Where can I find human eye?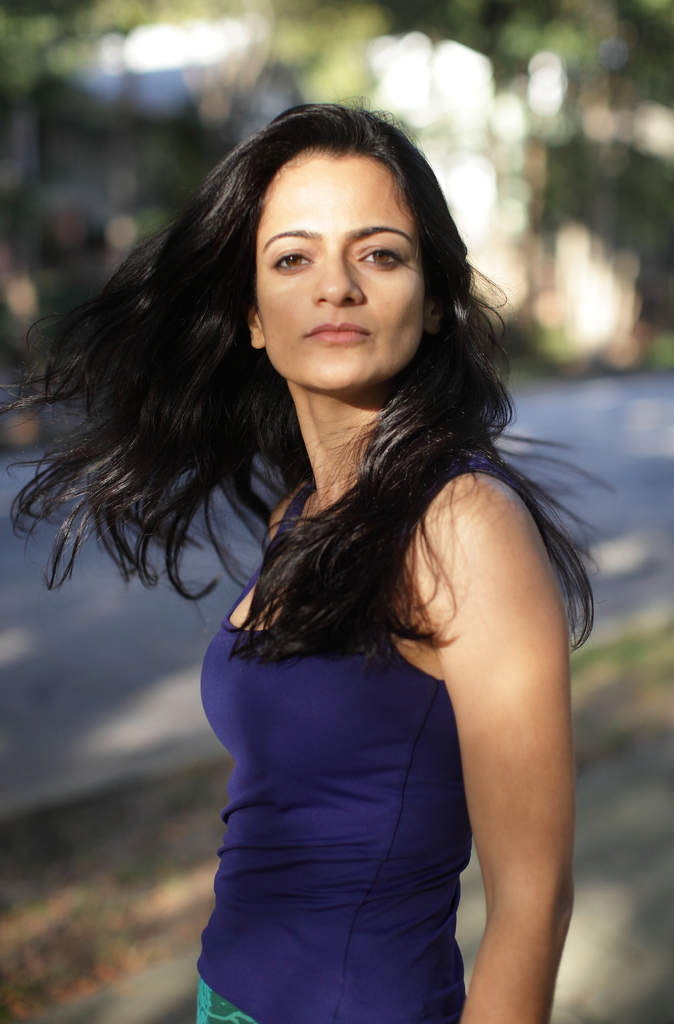
You can find it at bbox(352, 239, 412, 271).
